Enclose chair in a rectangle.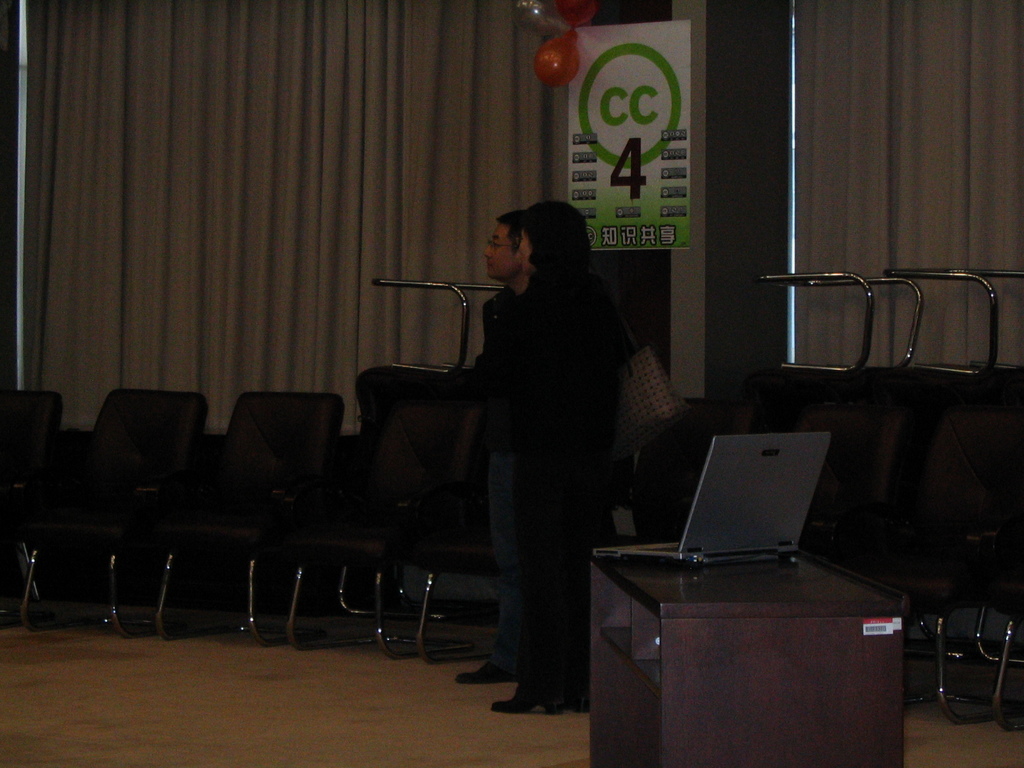
locate(186, 379, 342, 637).
